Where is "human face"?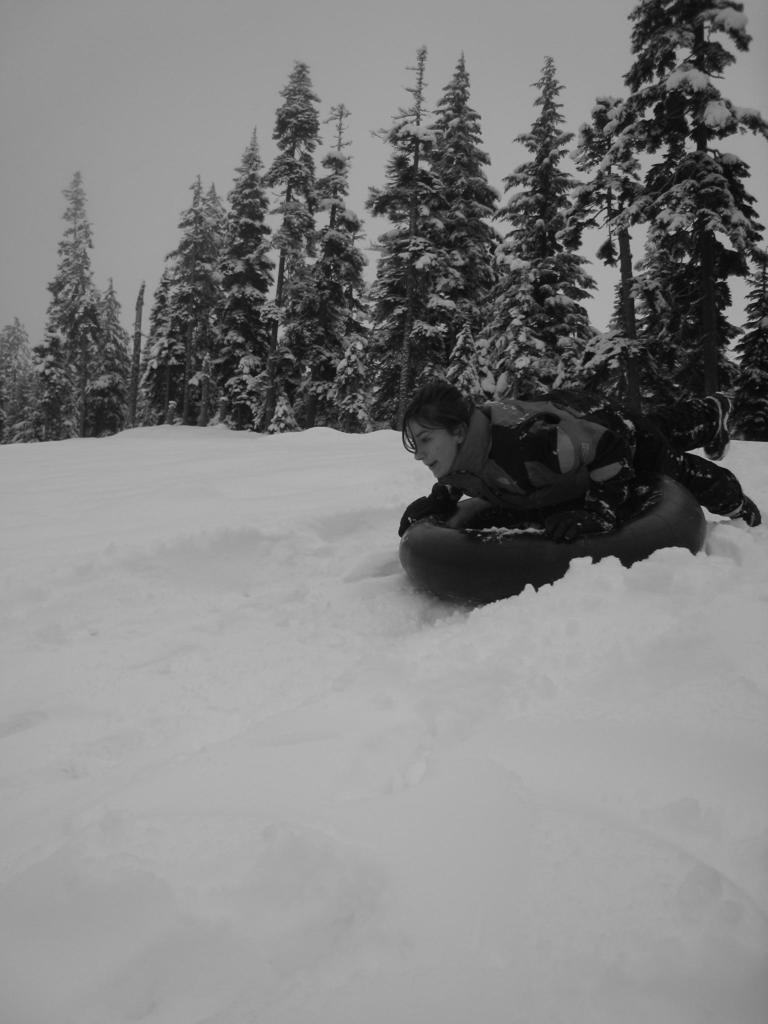
{"x1": 413, "y1": 422, "x2": 458, "y2": 473}.
